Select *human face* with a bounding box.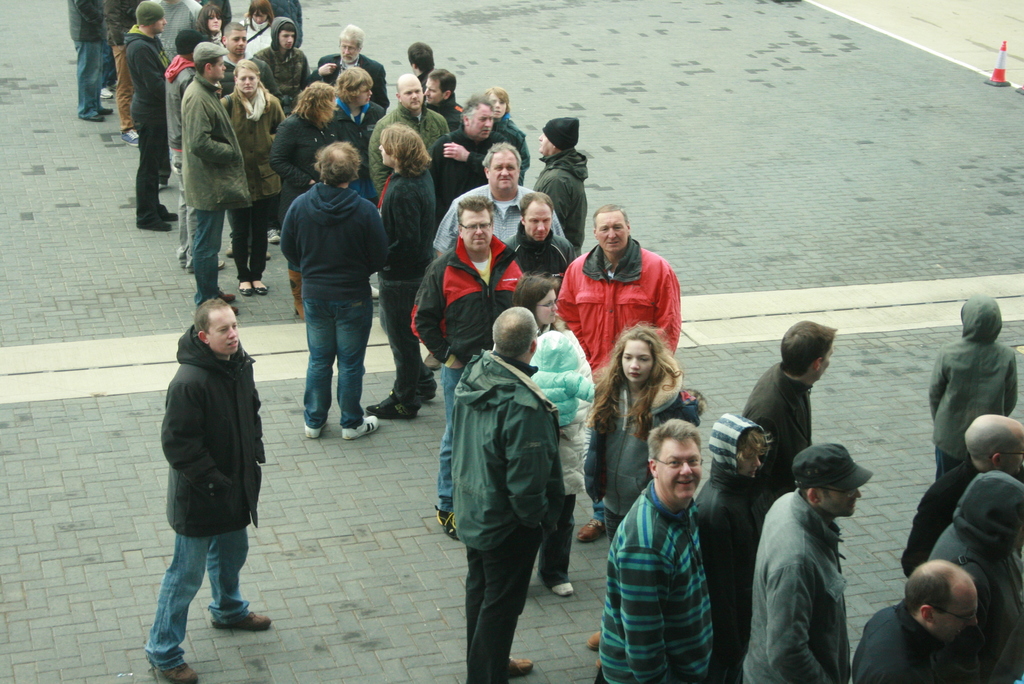
<box>655,436,701,500</box>.
